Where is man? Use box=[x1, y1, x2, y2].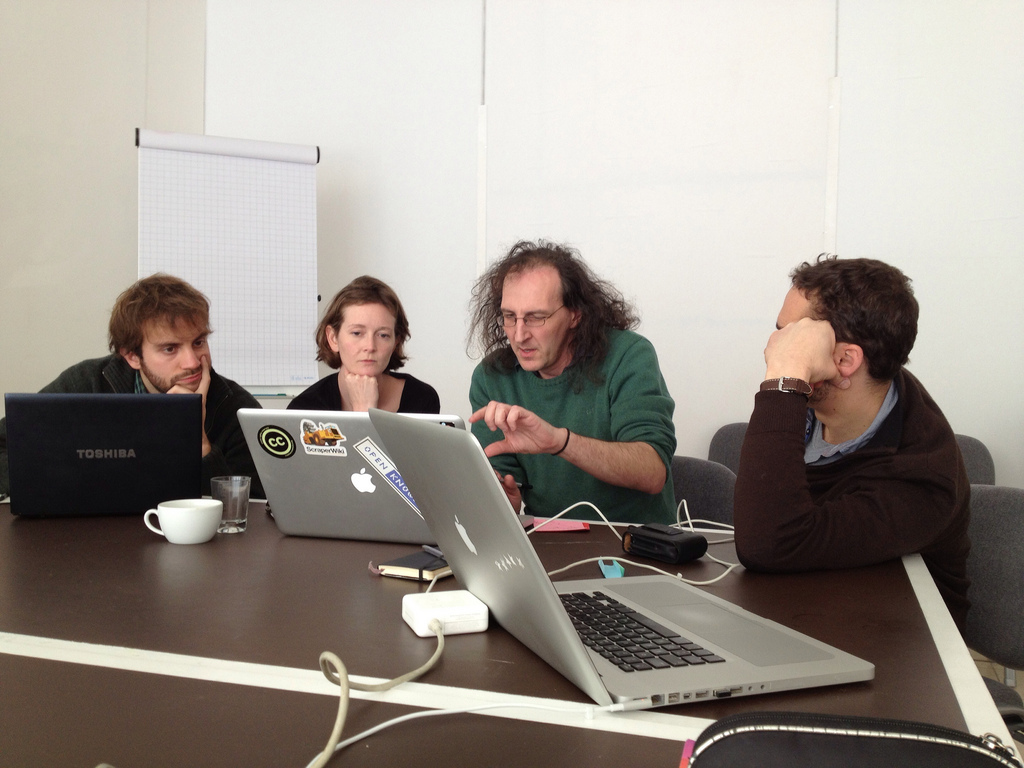
box=[707, 267, 984, 608].
